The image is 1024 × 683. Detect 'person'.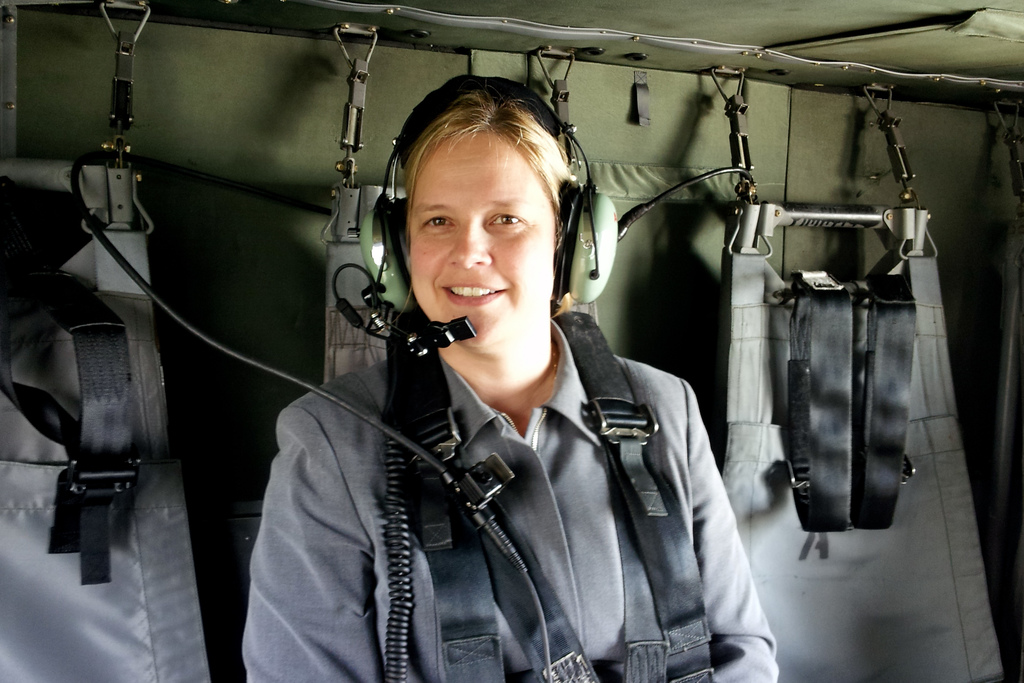
Detection: pyautogui.locateOnScreen(237, 40, 796, 671).
